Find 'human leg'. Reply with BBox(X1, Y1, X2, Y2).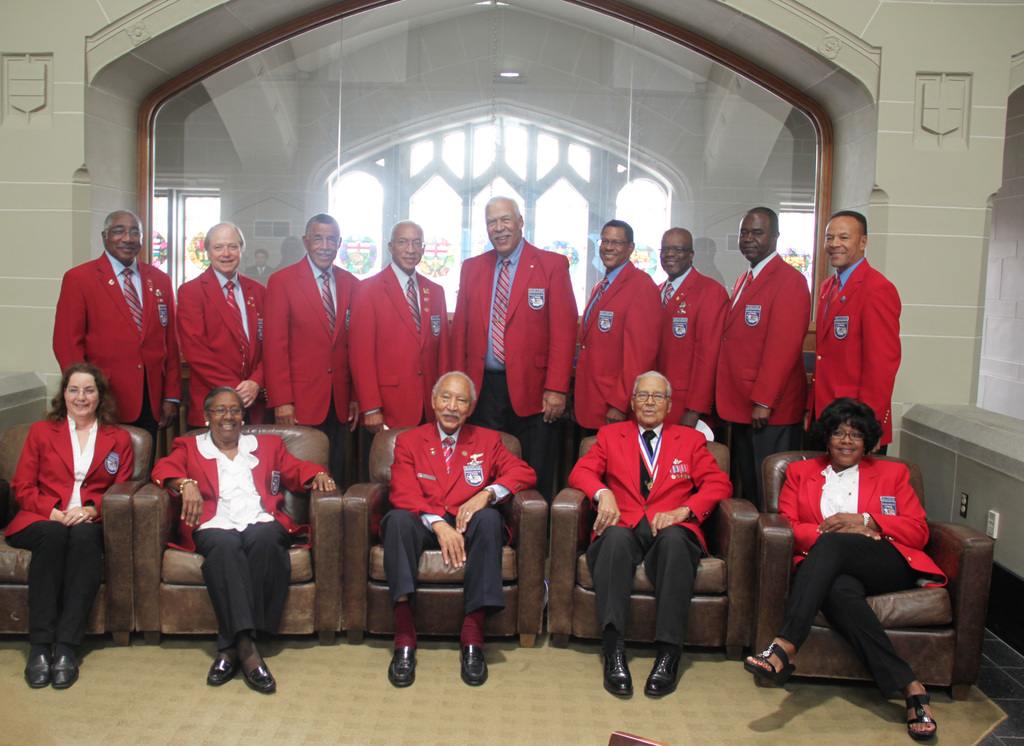
BBox(196, 519, 291, 692).
